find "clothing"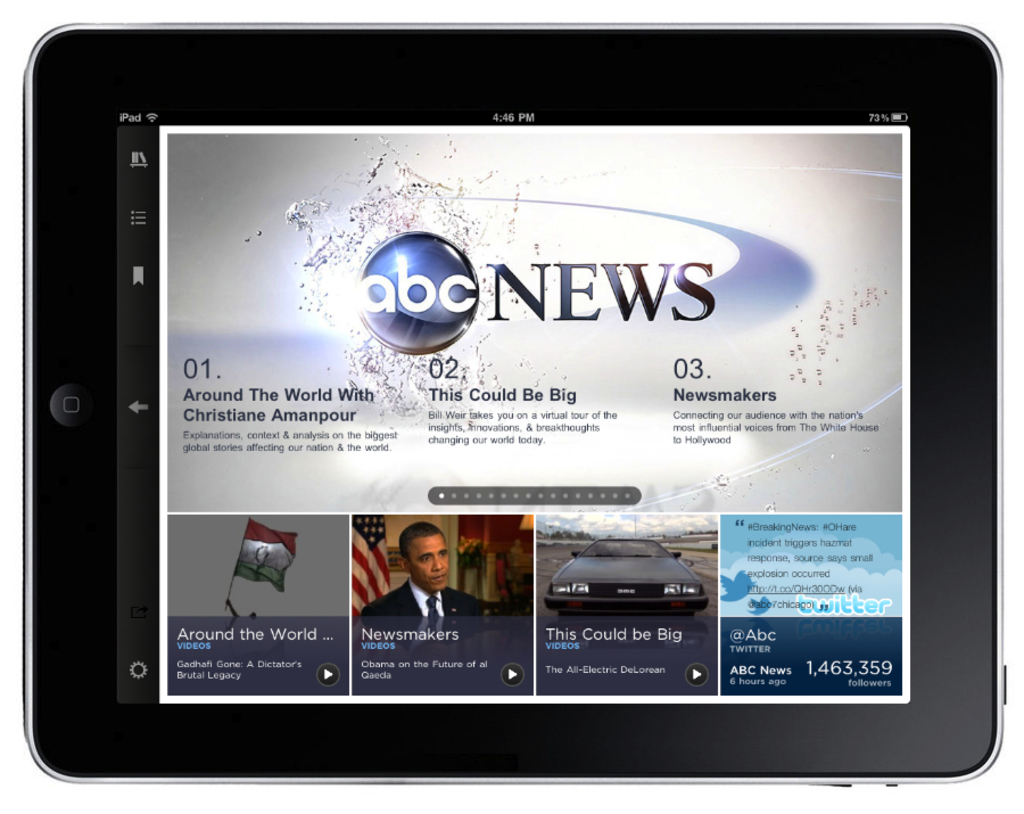
(x1=364, y1=579, x2=499, y2=646)
